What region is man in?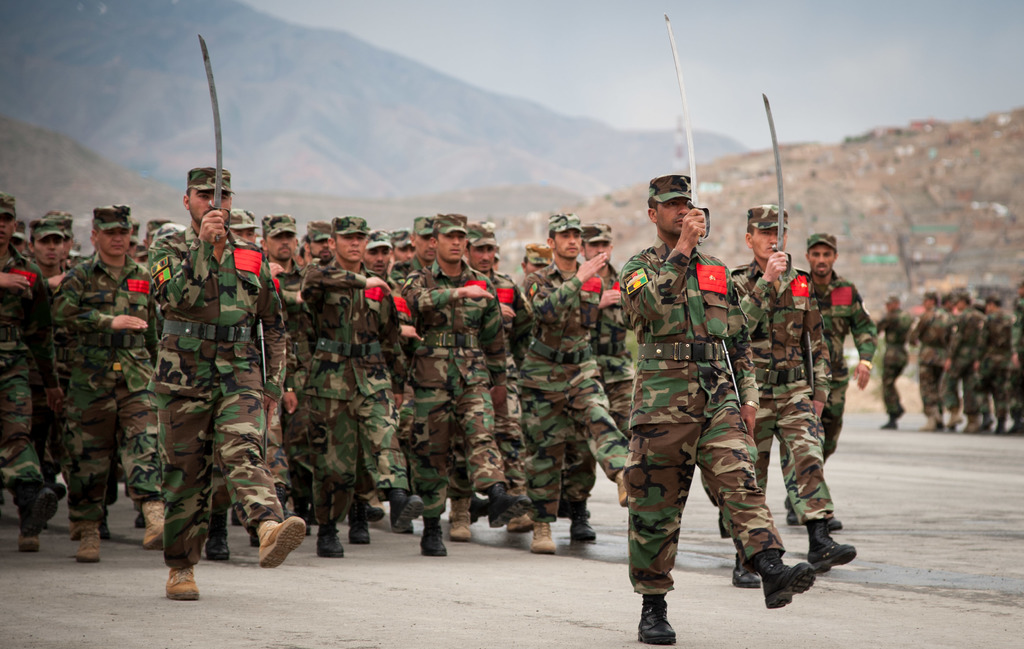
(left=520, top=209, right=636, bottom=566).
